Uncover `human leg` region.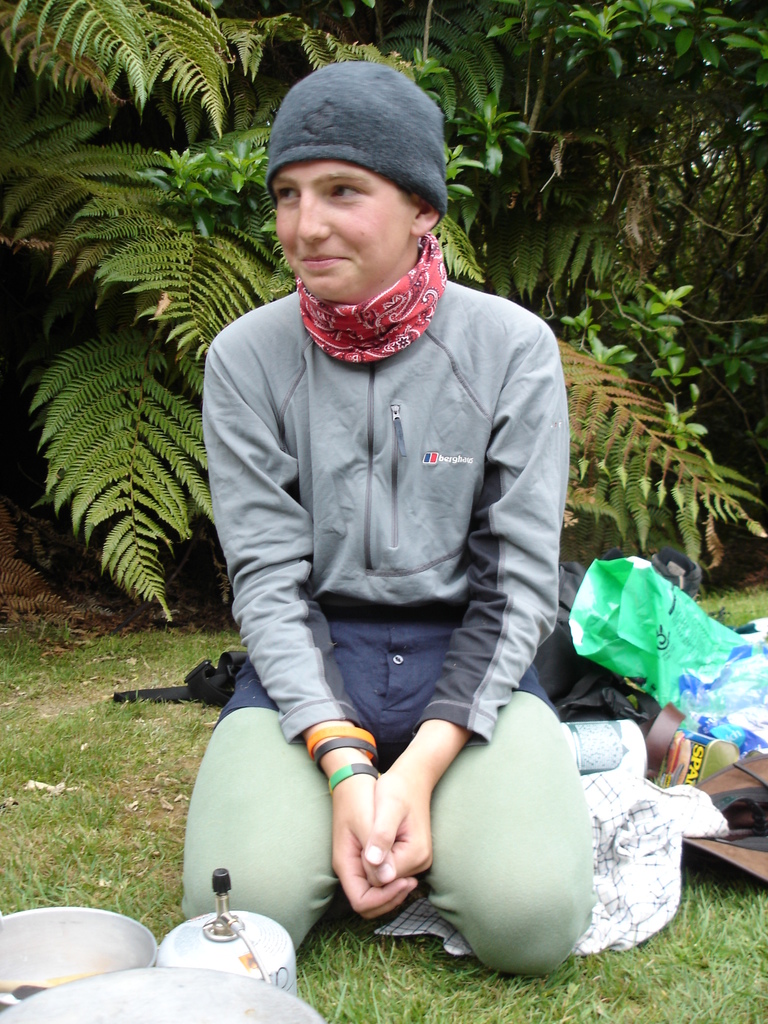
Uncovered: detection(180, 653, 339, 948).
